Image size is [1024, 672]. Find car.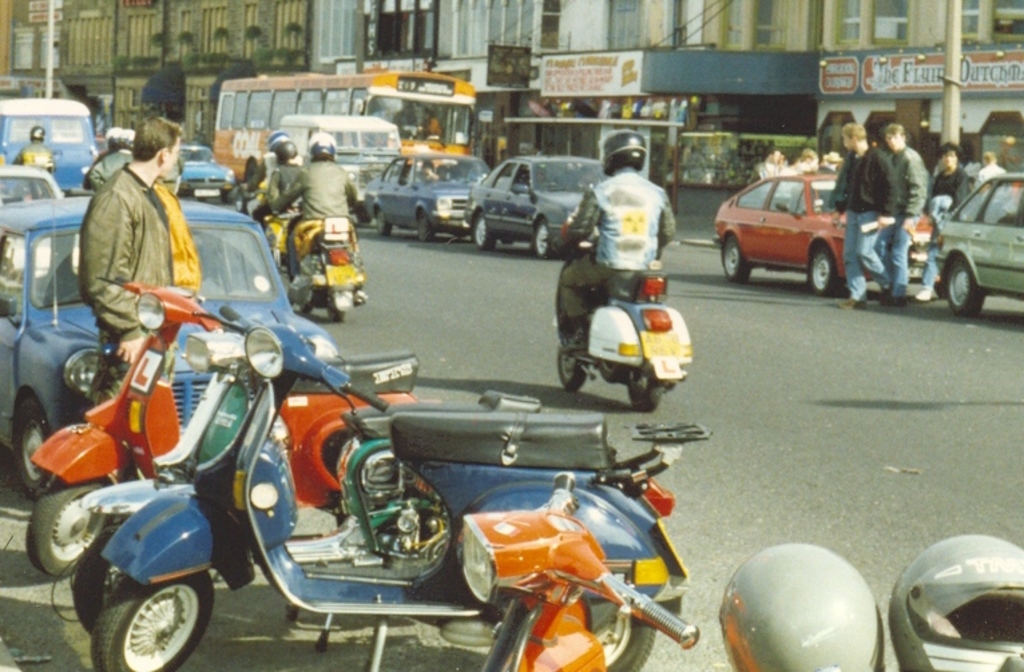
left=713, top=168, right=941, bottom=294.
